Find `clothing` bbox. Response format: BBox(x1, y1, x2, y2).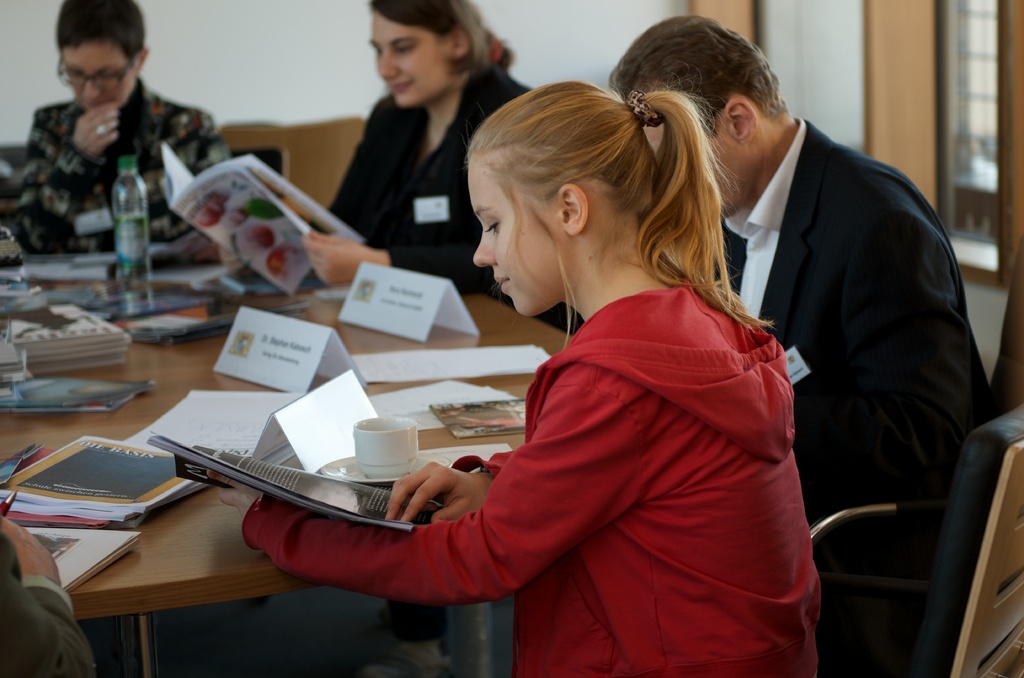
BBox(241, 278, 822, 677).
